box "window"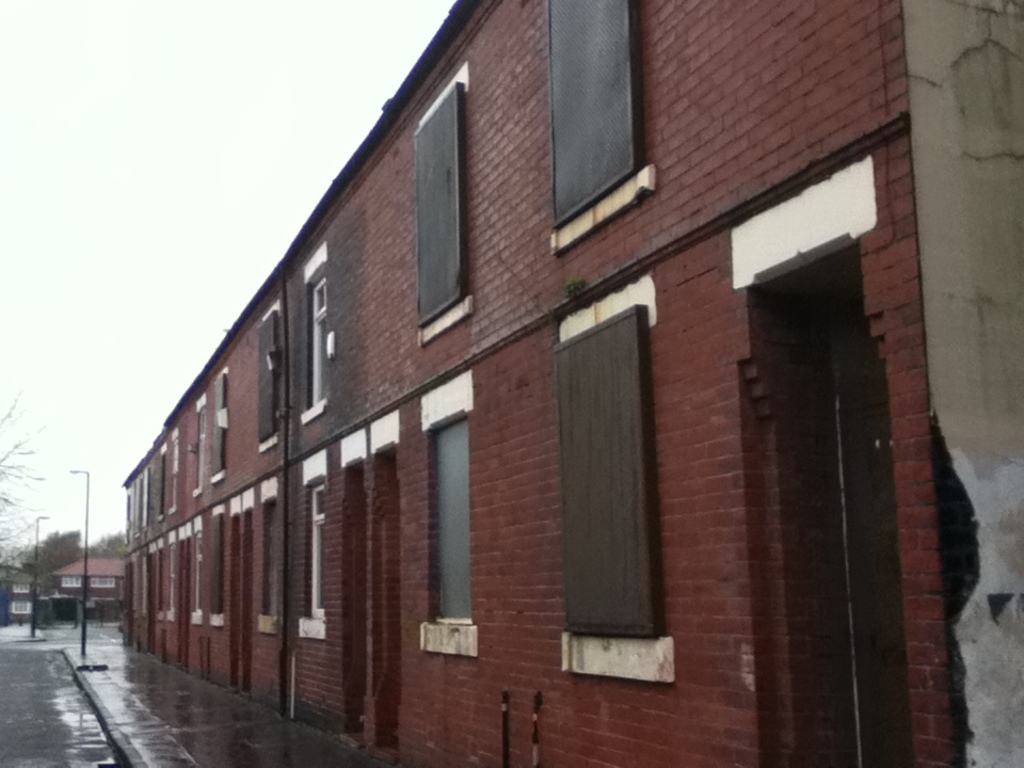
{"x1": 531, "y1": 18, "x2": 639, "y2": 227}
